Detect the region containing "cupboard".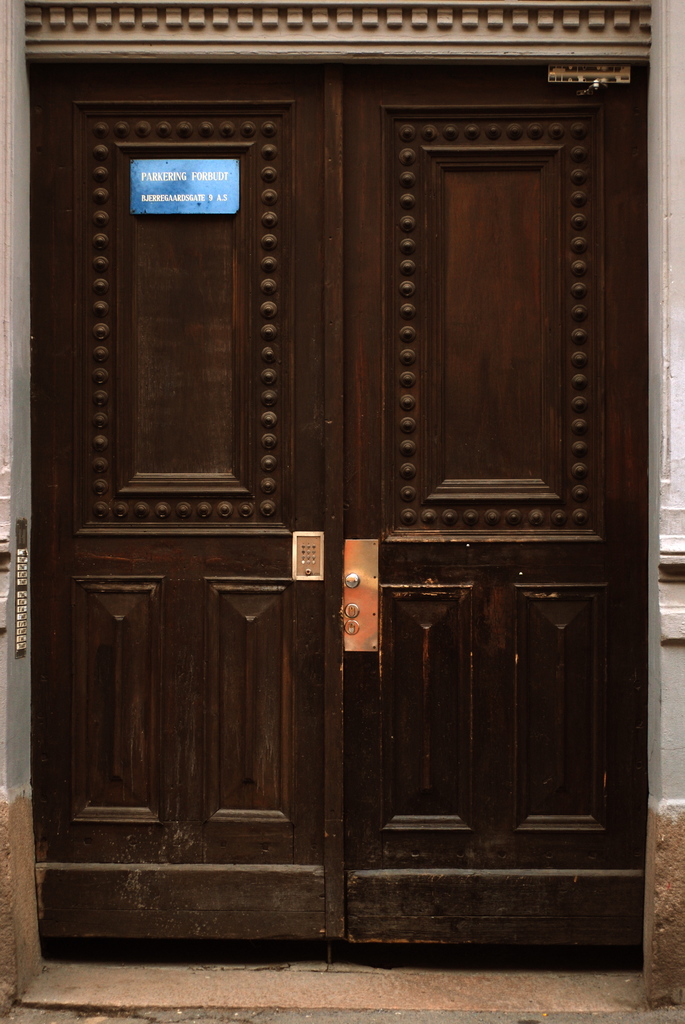
locate(26, 4, 650, 962).
